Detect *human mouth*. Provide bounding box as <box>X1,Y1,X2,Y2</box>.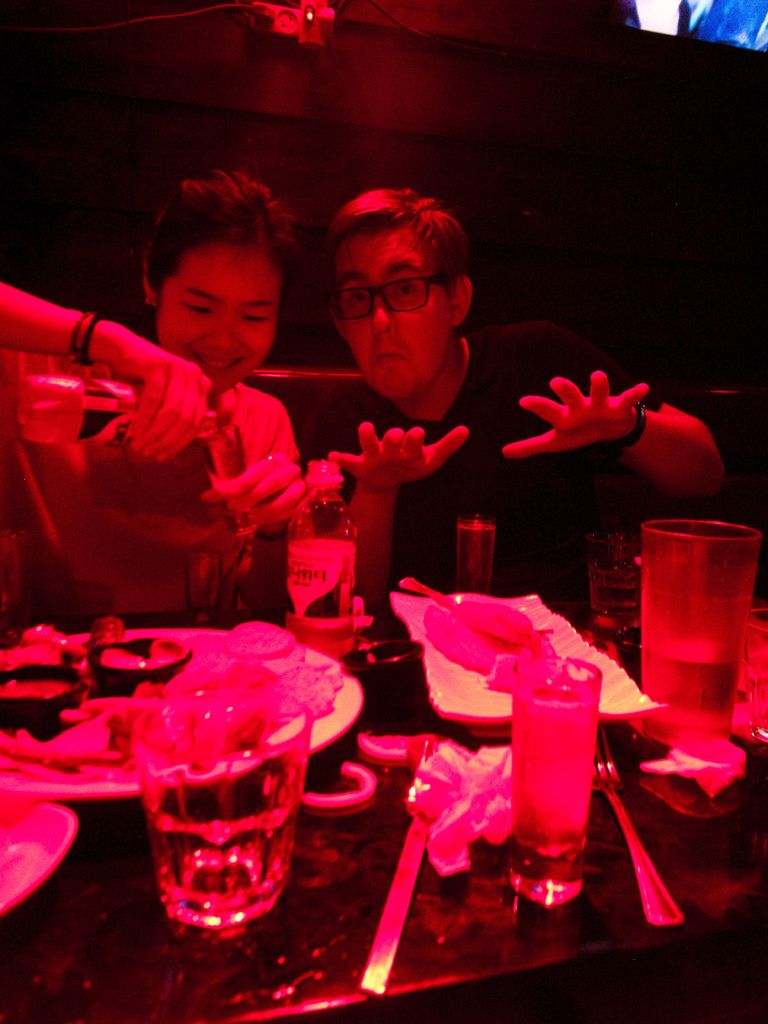
<box>374,347,401,366</box>.
